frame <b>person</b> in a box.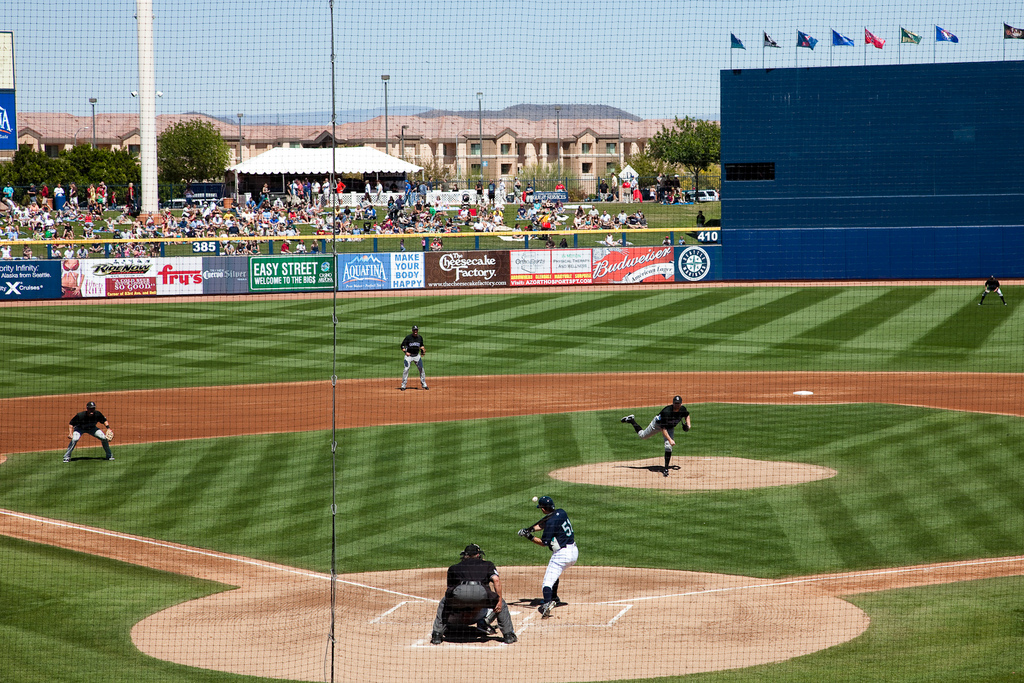
bbox=[403, 328, 430, 391].
